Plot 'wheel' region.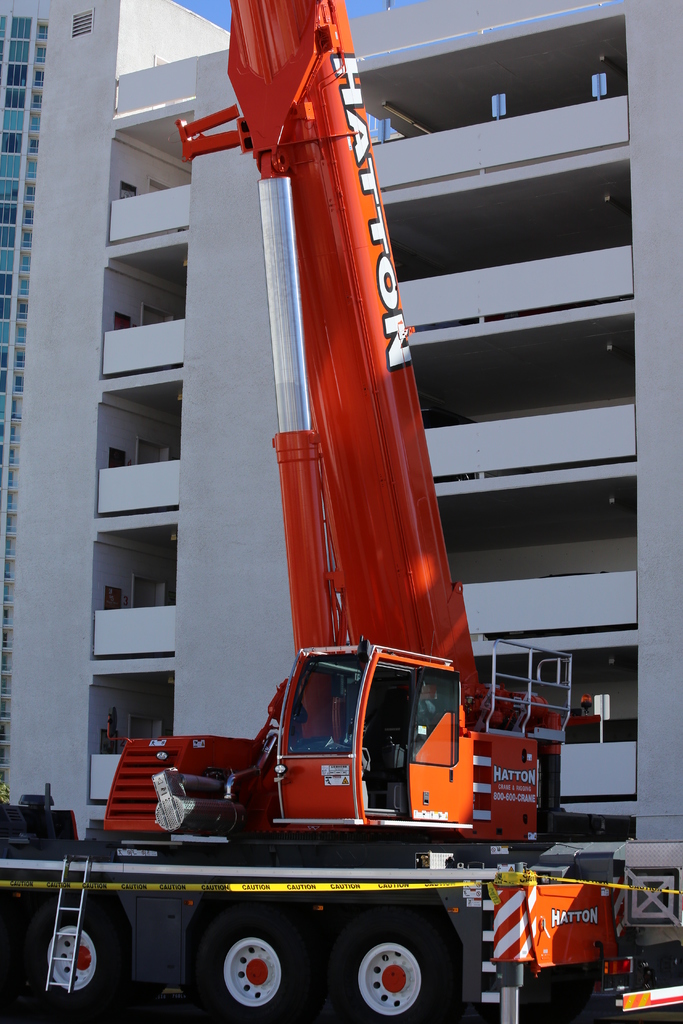
Plotted at <region>4, 883, 136, 1021</region>.
